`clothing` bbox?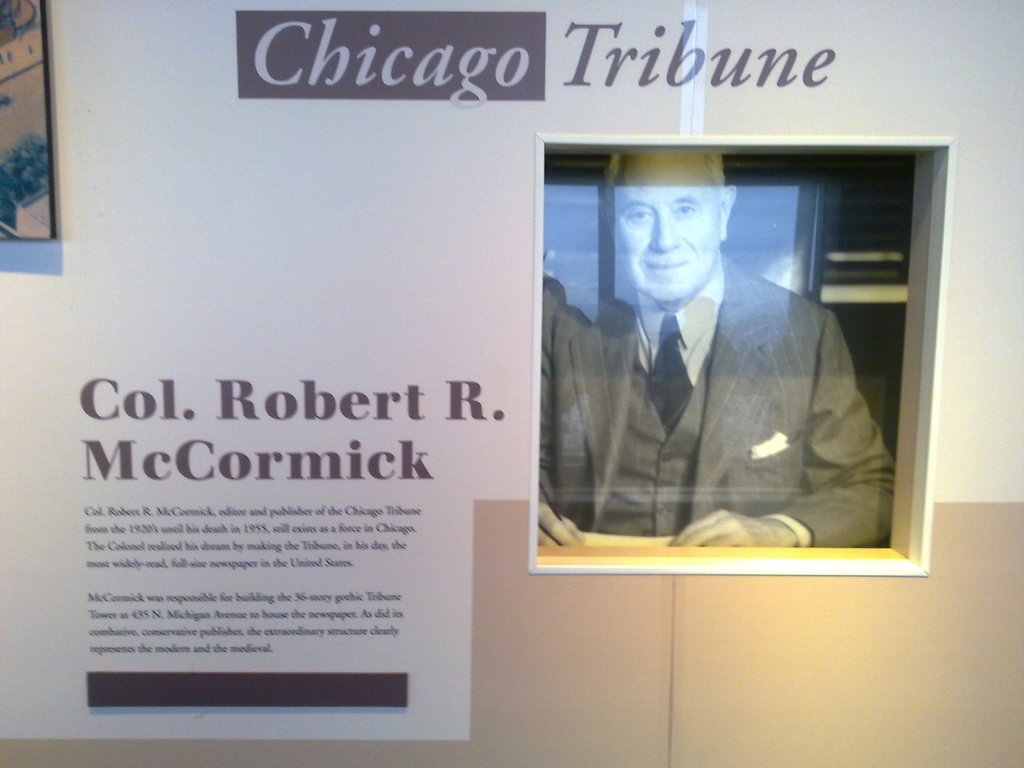
536,276,564,498
